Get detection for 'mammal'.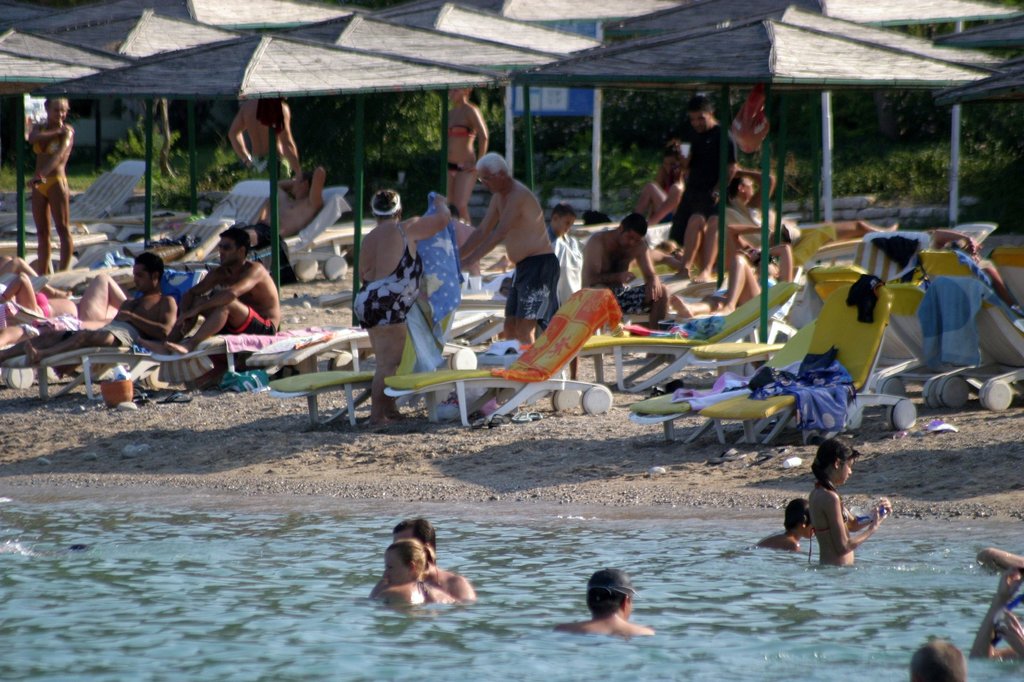
Detection: {"left": 227, "top": 90, "right": 305, "bottom": 182}.
